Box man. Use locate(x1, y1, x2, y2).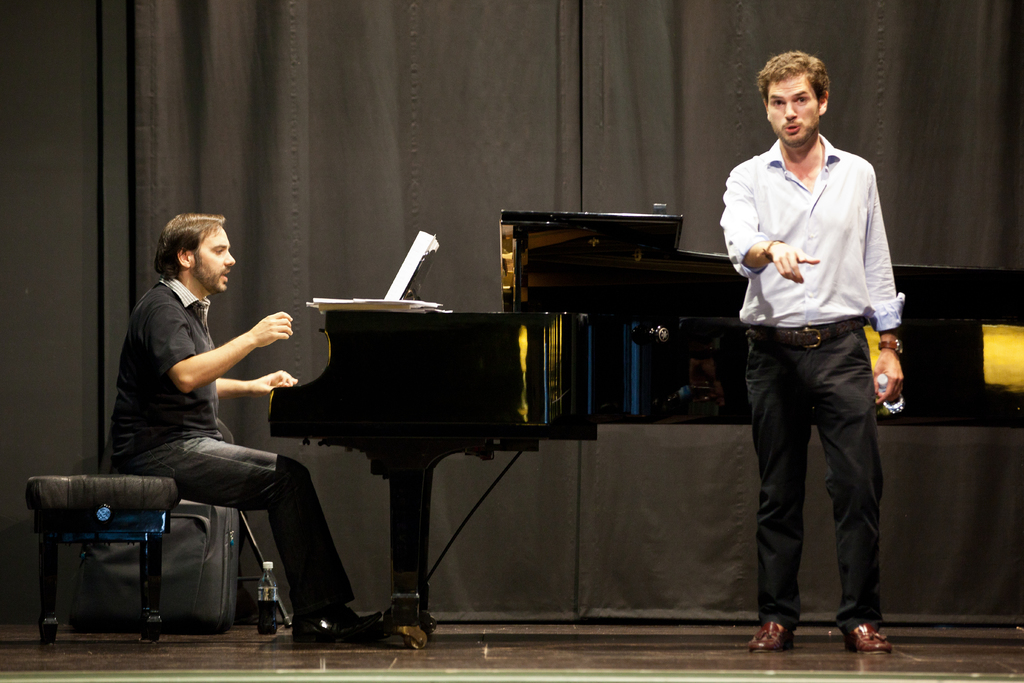
locate(105, 211, 394, 645).
